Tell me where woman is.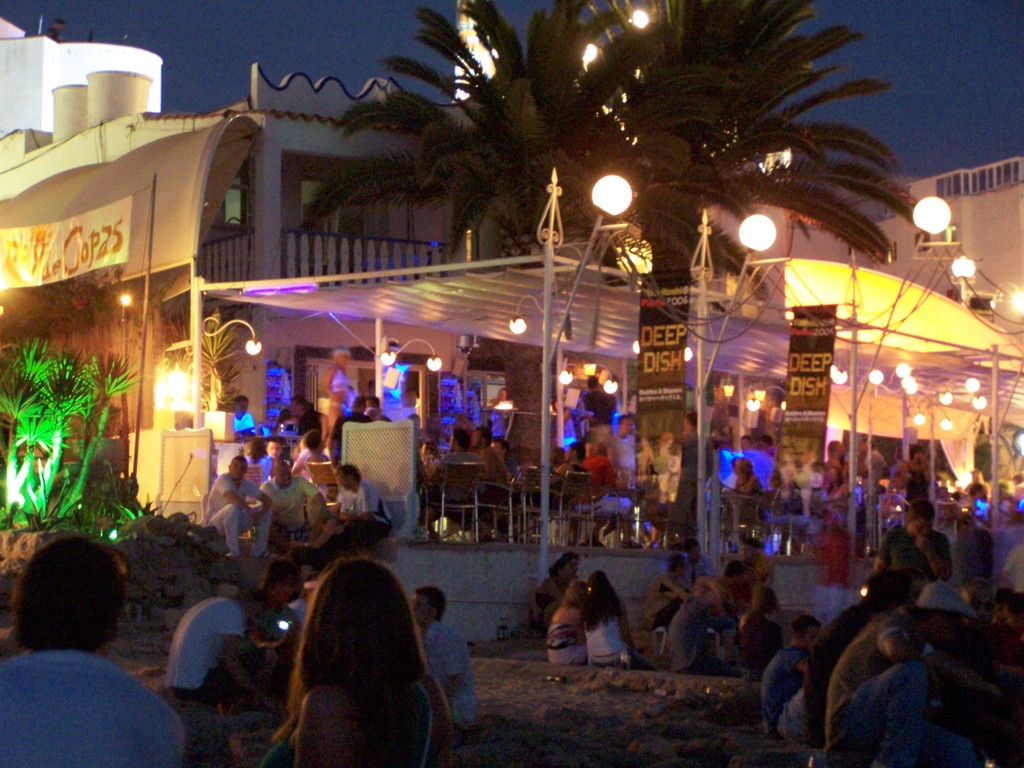
woman is at 655/575/737/680.
